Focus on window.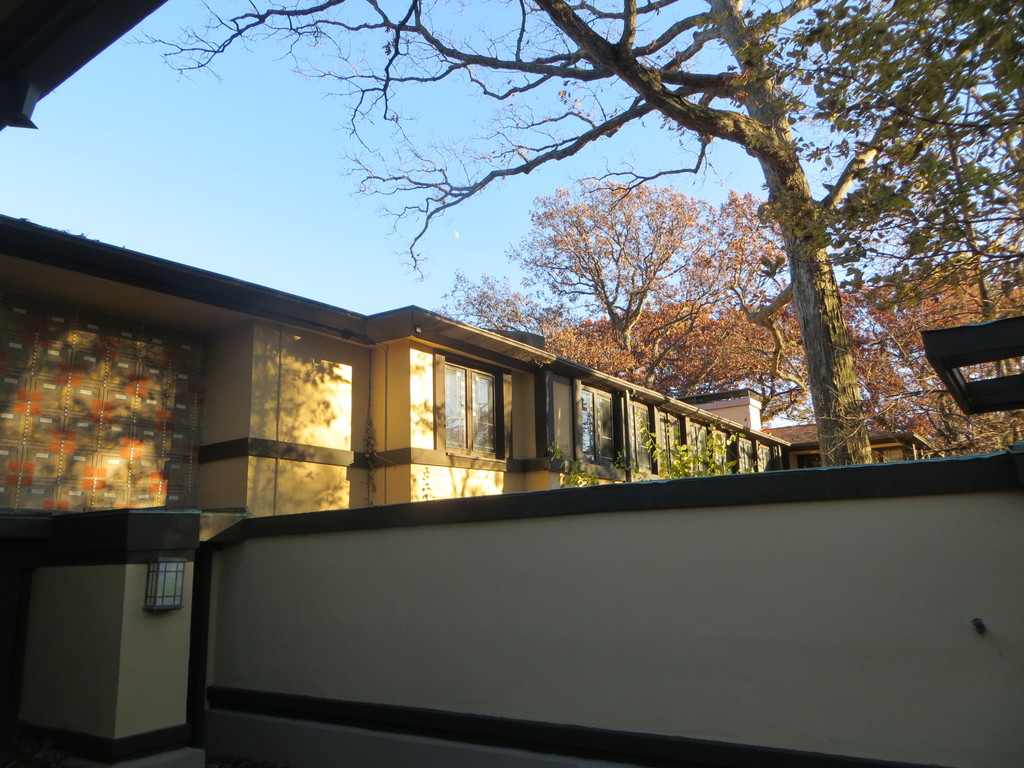
Focused at {"x1": 757, "y1": 445, "x2": 774, "y2": 471}.
